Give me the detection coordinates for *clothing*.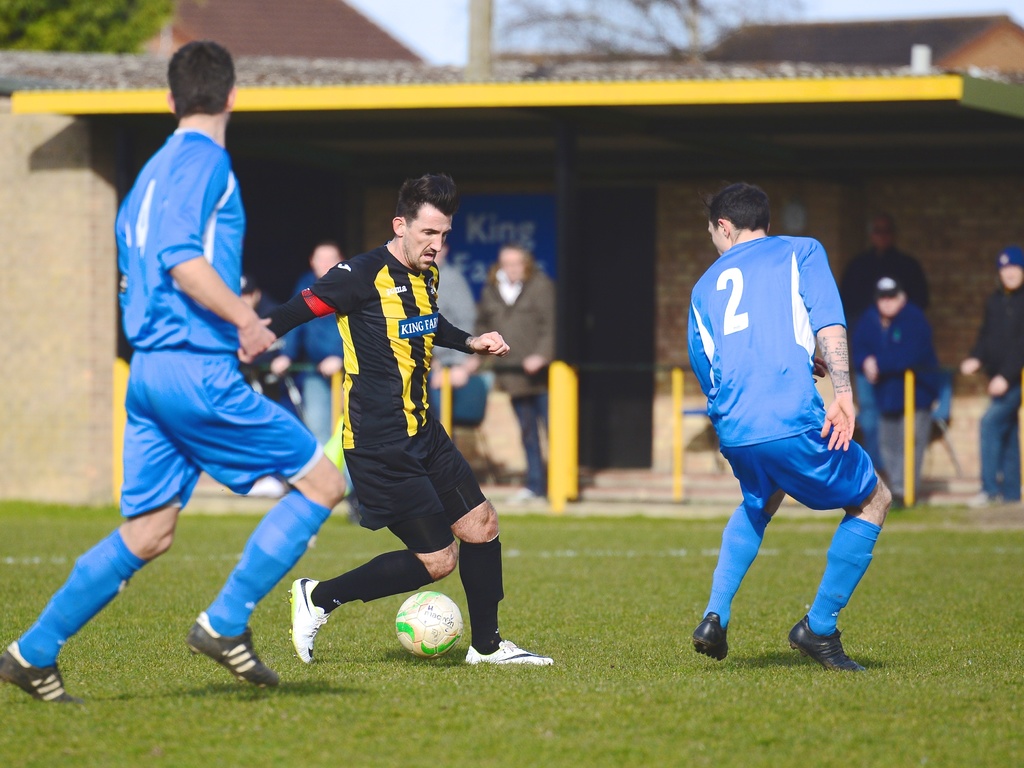
694,212,878,614.
